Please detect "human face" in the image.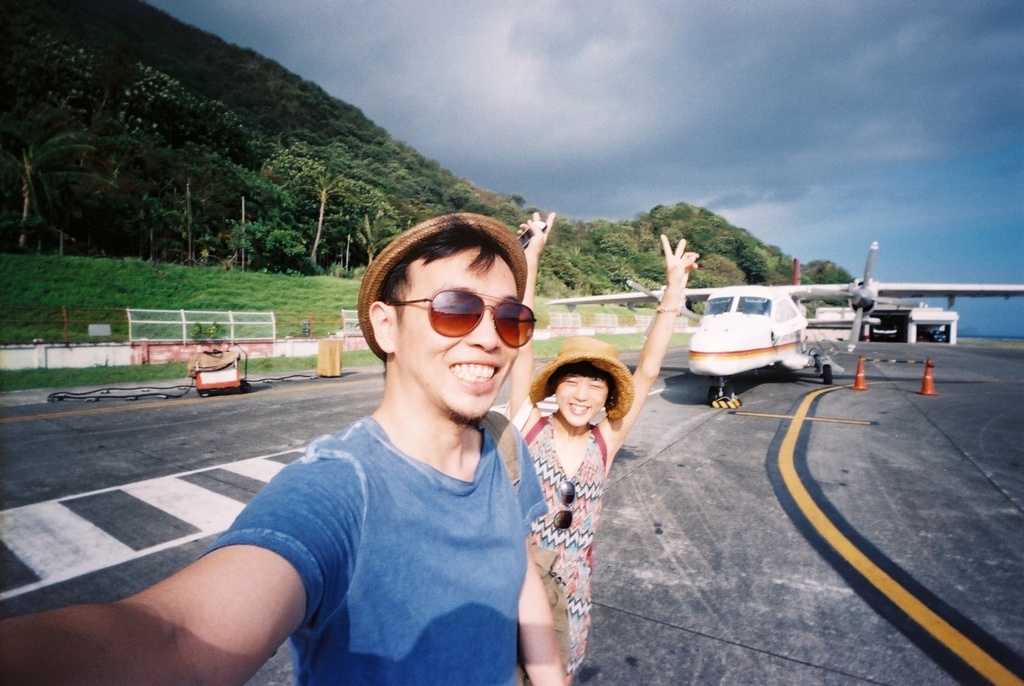
{"x1": 554, "y1": 375, "x2": 609, "y2": 429}.
